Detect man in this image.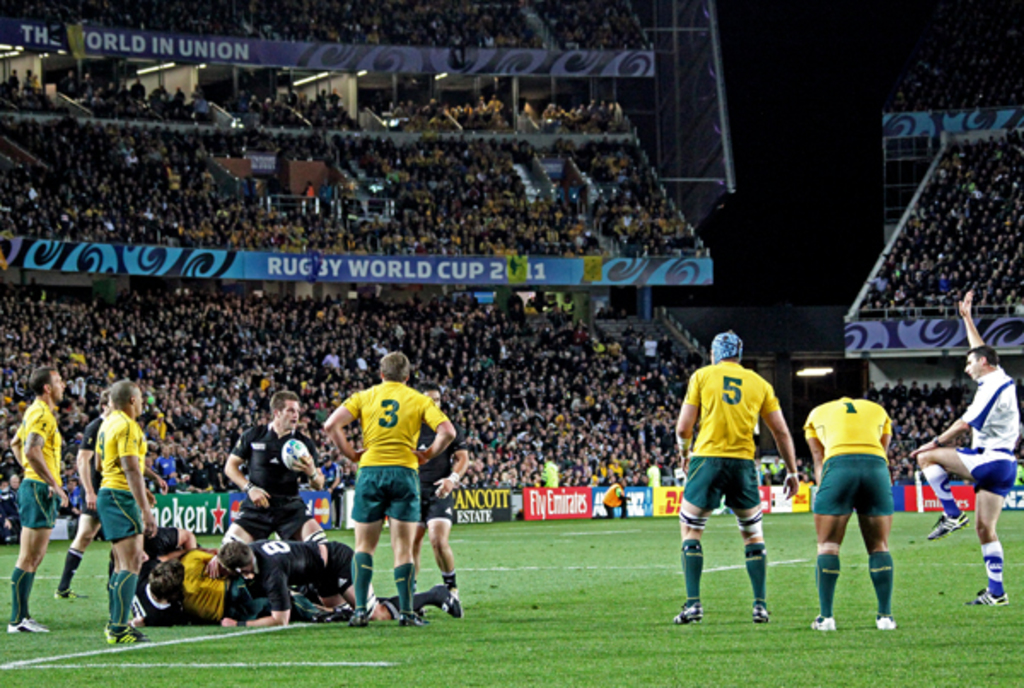
Detection: [672, 336, 795, 628].
